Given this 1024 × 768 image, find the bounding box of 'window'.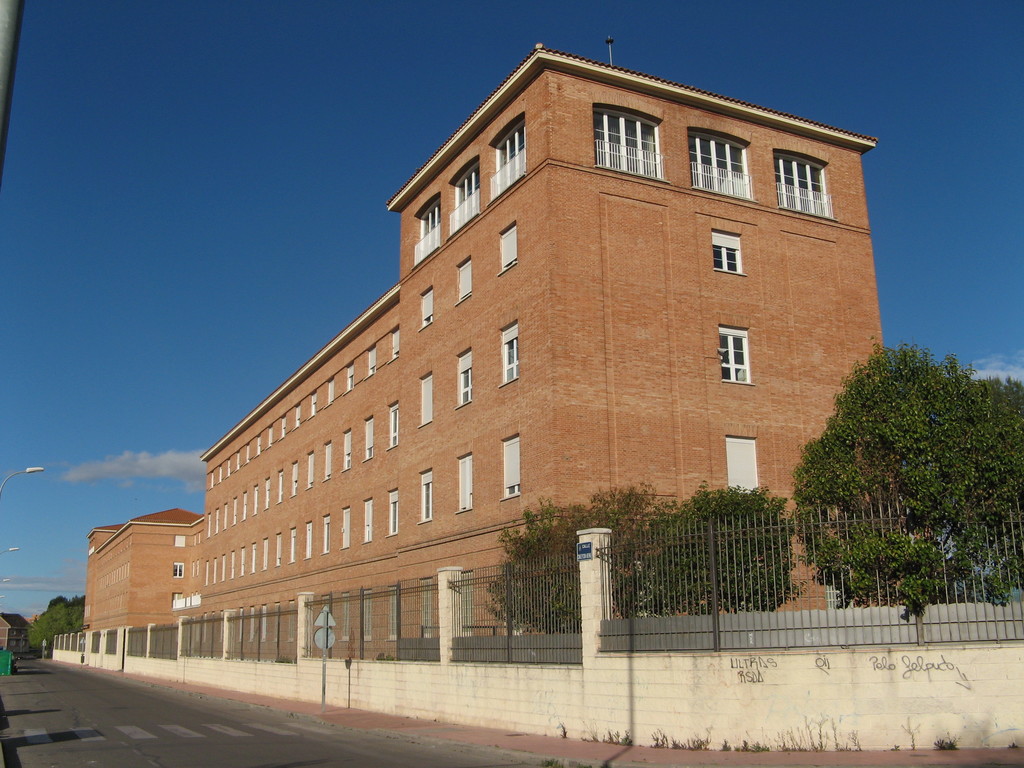
(x1=176, y1=536, x2=182, y2=546).
